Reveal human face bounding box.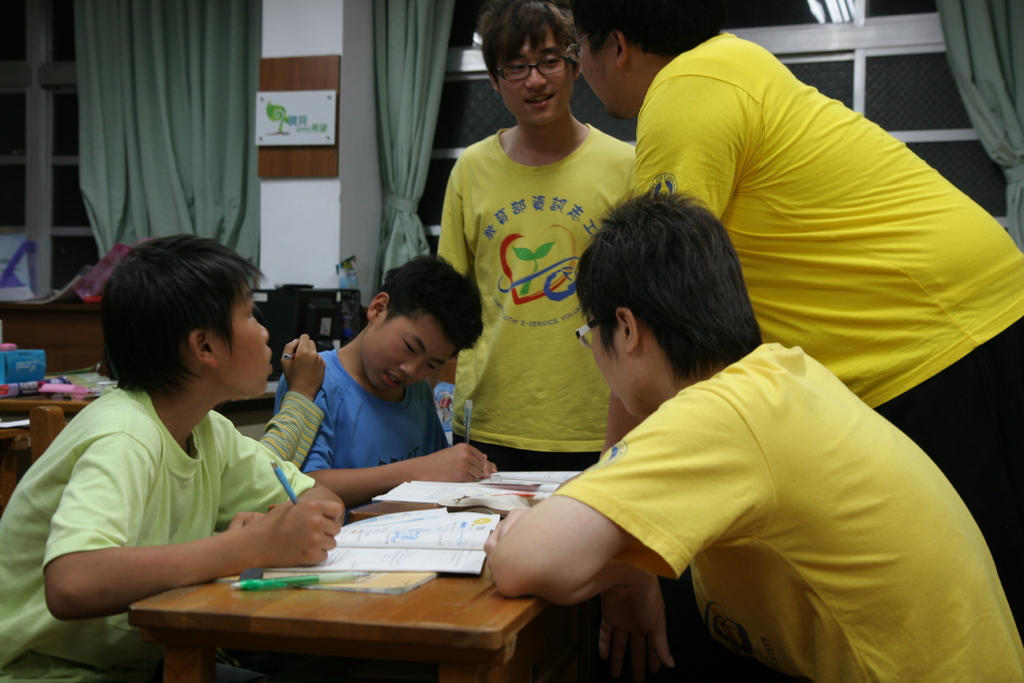
Revealed: box(575, 23, 620, 118).
